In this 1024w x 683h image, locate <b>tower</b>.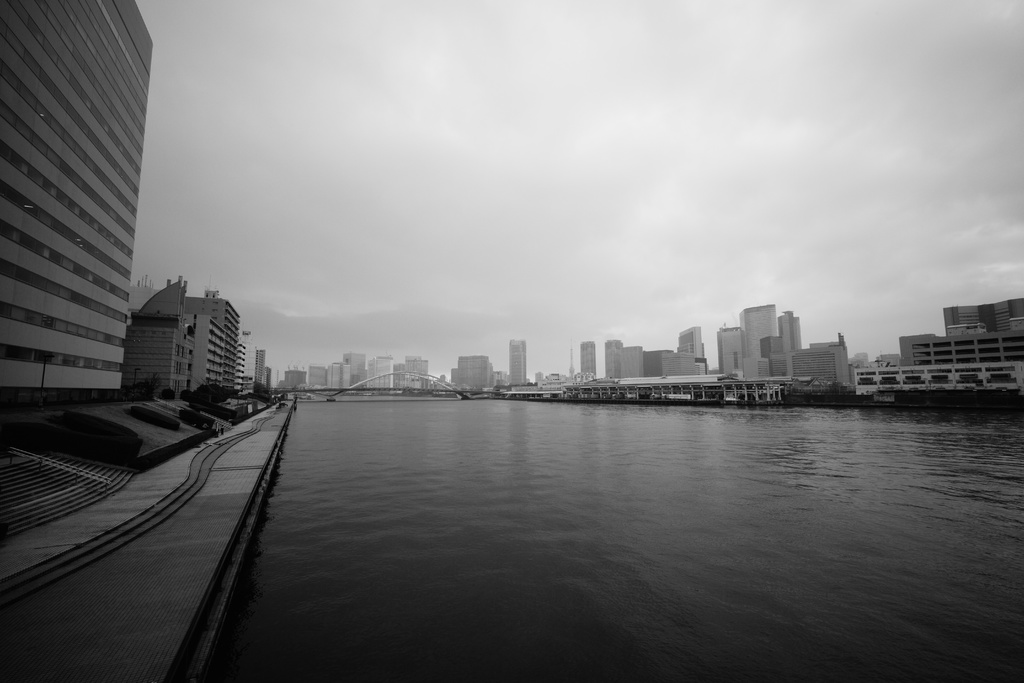
Bounding box: rect(23, 1, 164, 380).
